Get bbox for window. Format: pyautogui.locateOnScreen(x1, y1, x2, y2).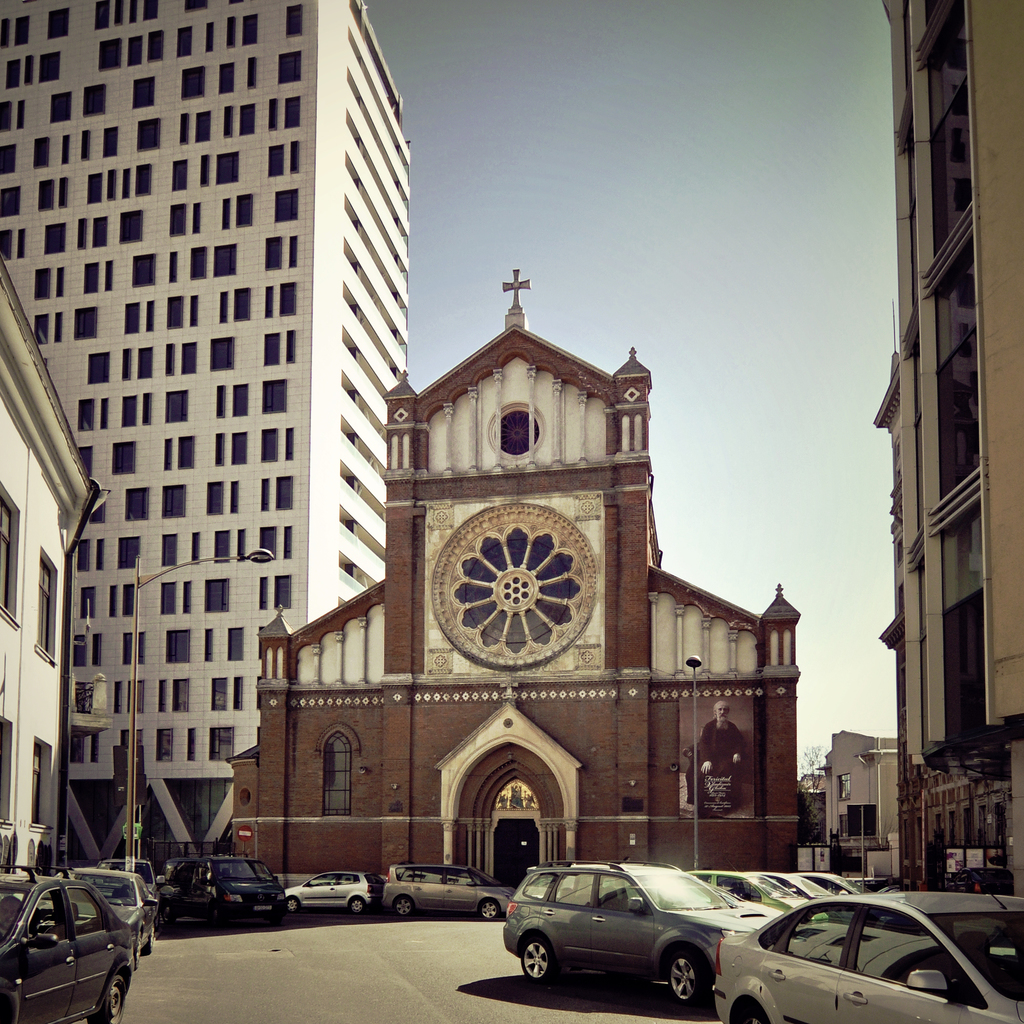
pyautogui.locateOnScreen(232, 289, 249, 321).
